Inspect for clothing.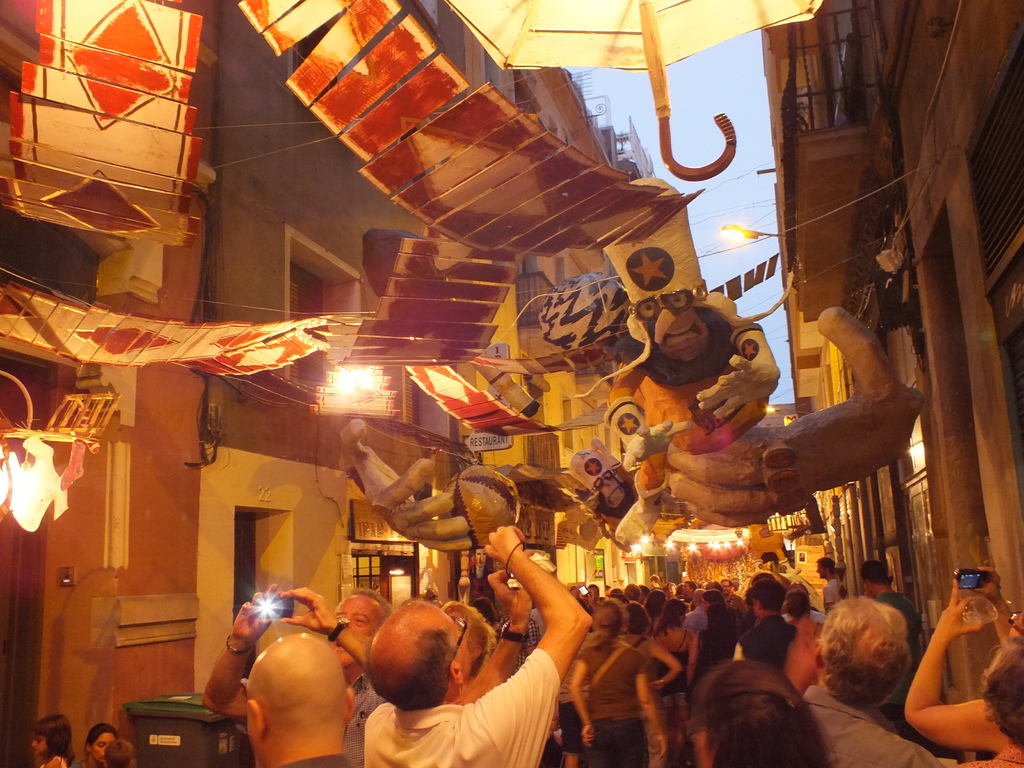
Inspection: (x1=40, y1=750, x2=68, y2=767).
